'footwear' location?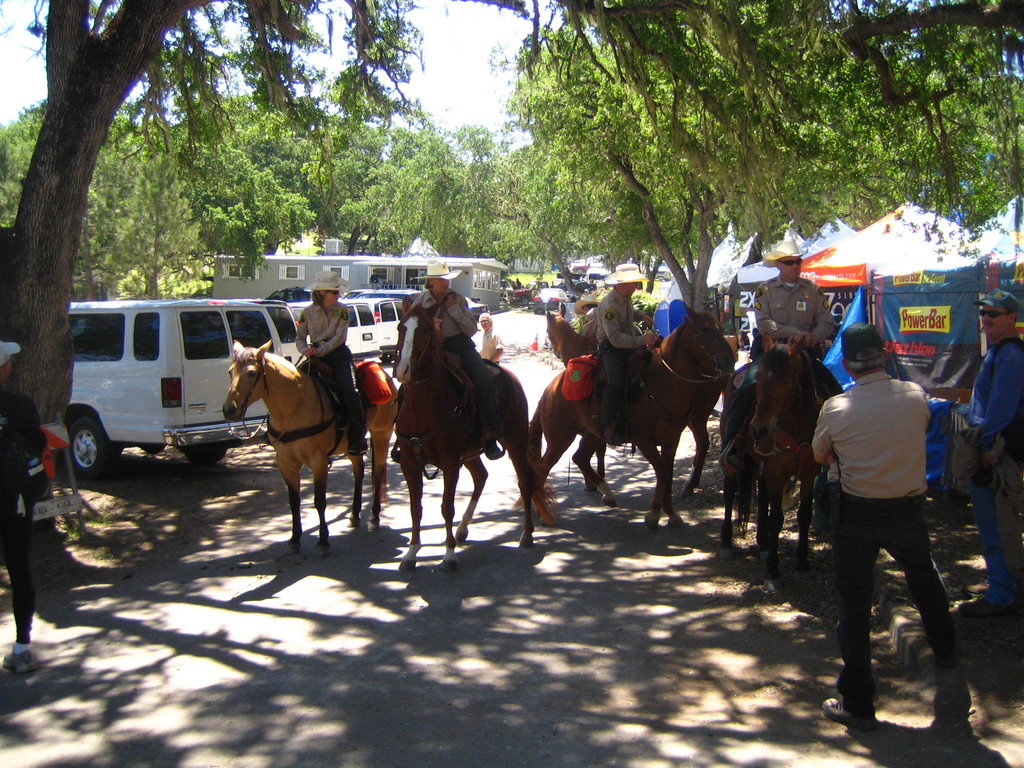
(953,596,1001,620)
